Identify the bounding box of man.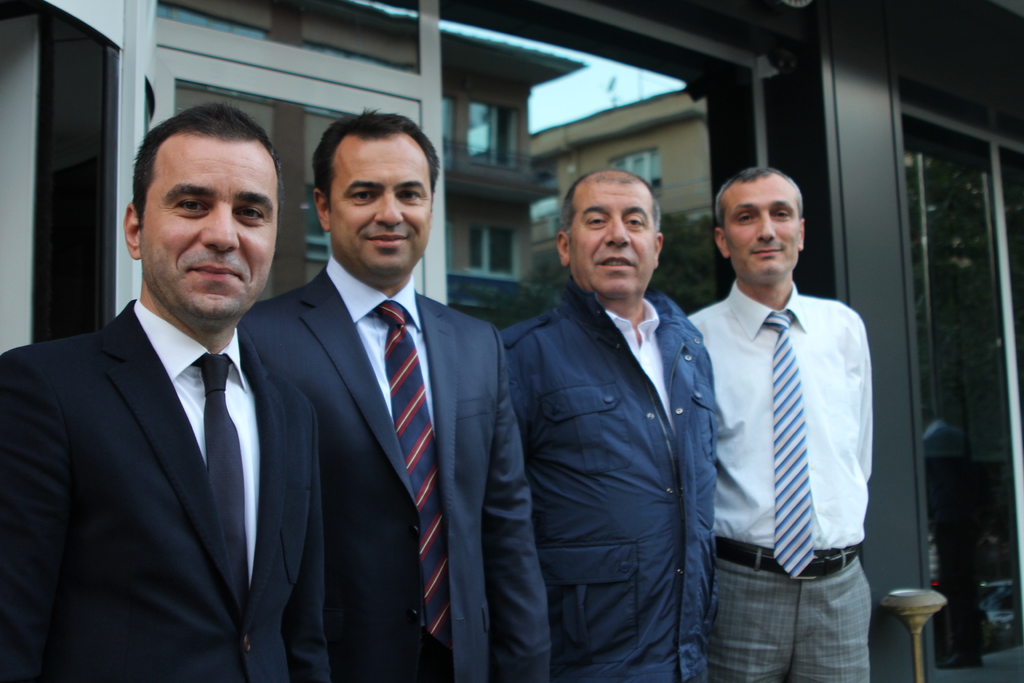
[x1=0, y1=100, x2=333, y2=682].
